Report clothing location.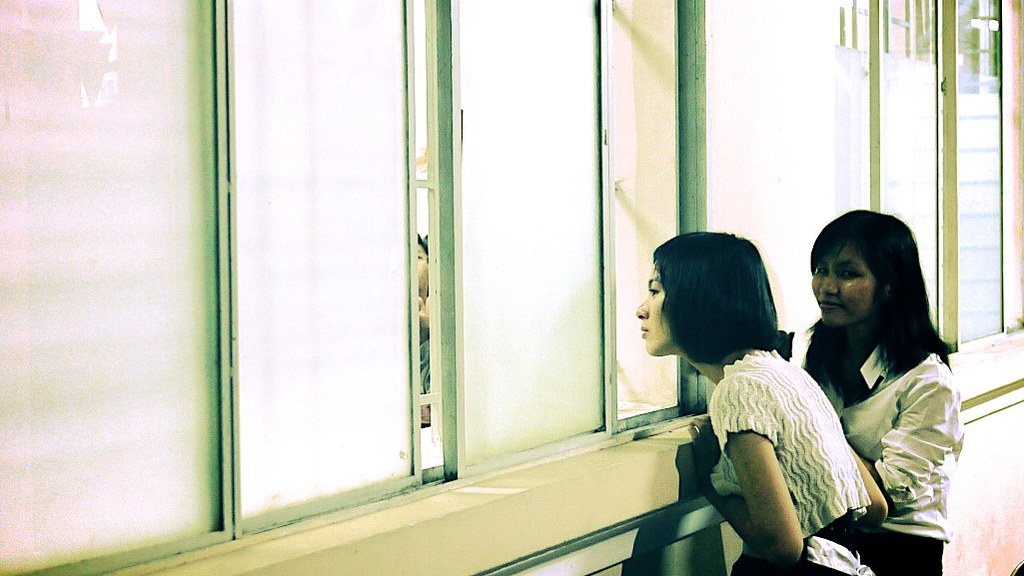
Report: pyautogui.locateOnScreen(701, 341, 883, 575).
